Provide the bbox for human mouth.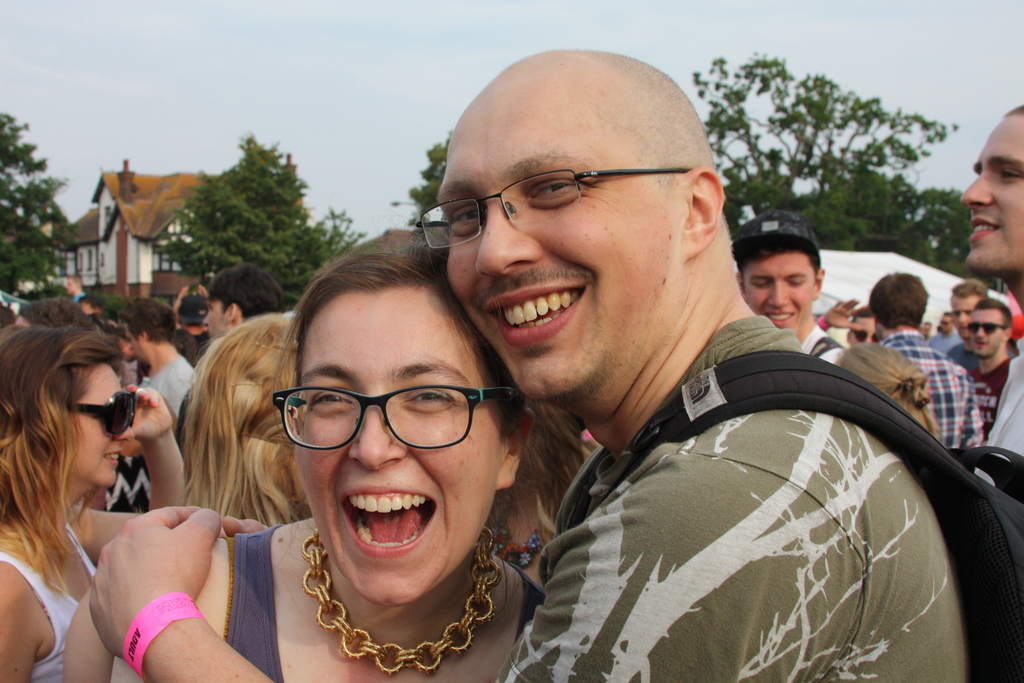
bbox=(970, 341, 989, 352).
